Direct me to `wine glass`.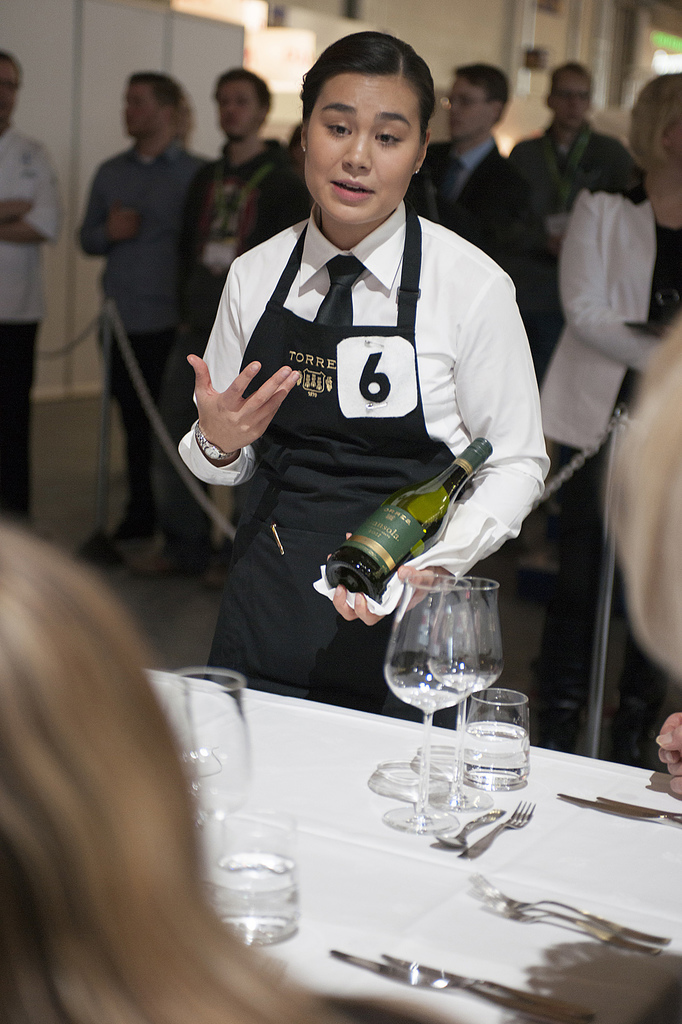
Direction: box(164, 662, 253, 870).
